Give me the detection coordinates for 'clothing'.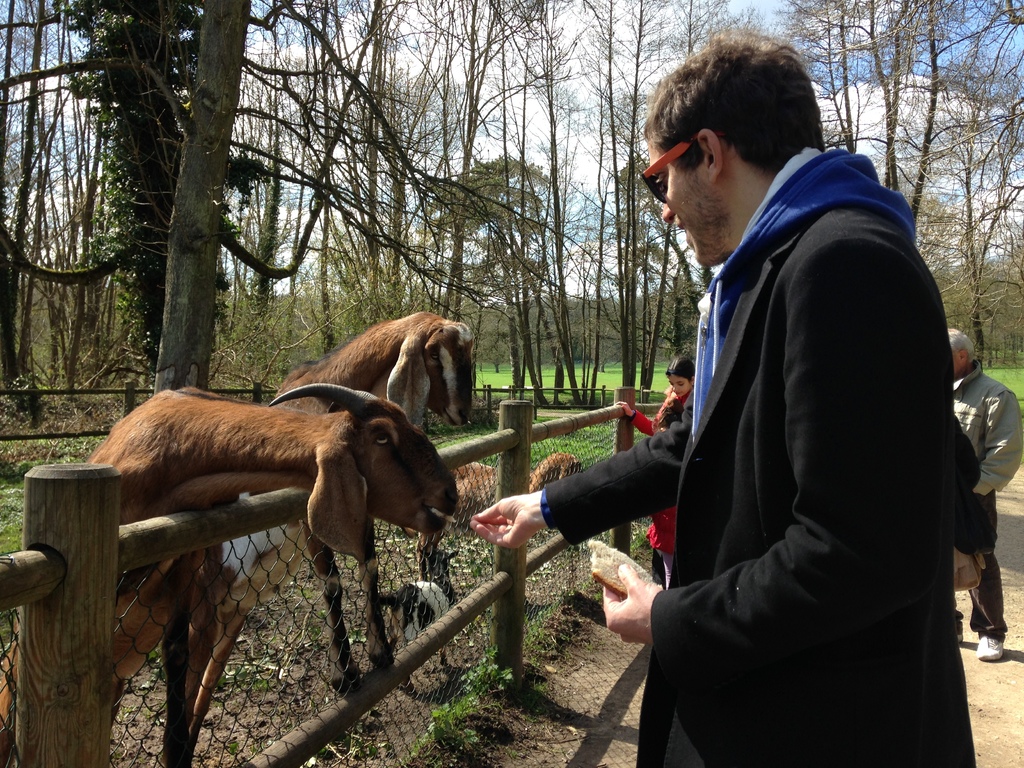
x1=535 y1=147 x2=977 y2=767.
